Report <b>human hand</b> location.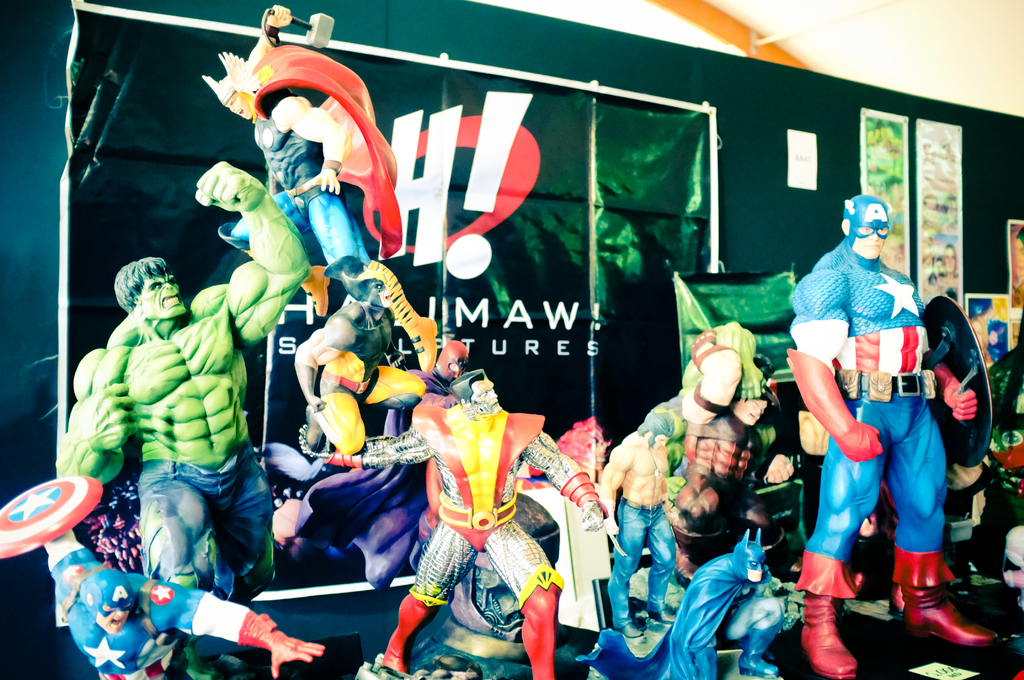
Report: left=264, top=3, right=291, bottom=30.
